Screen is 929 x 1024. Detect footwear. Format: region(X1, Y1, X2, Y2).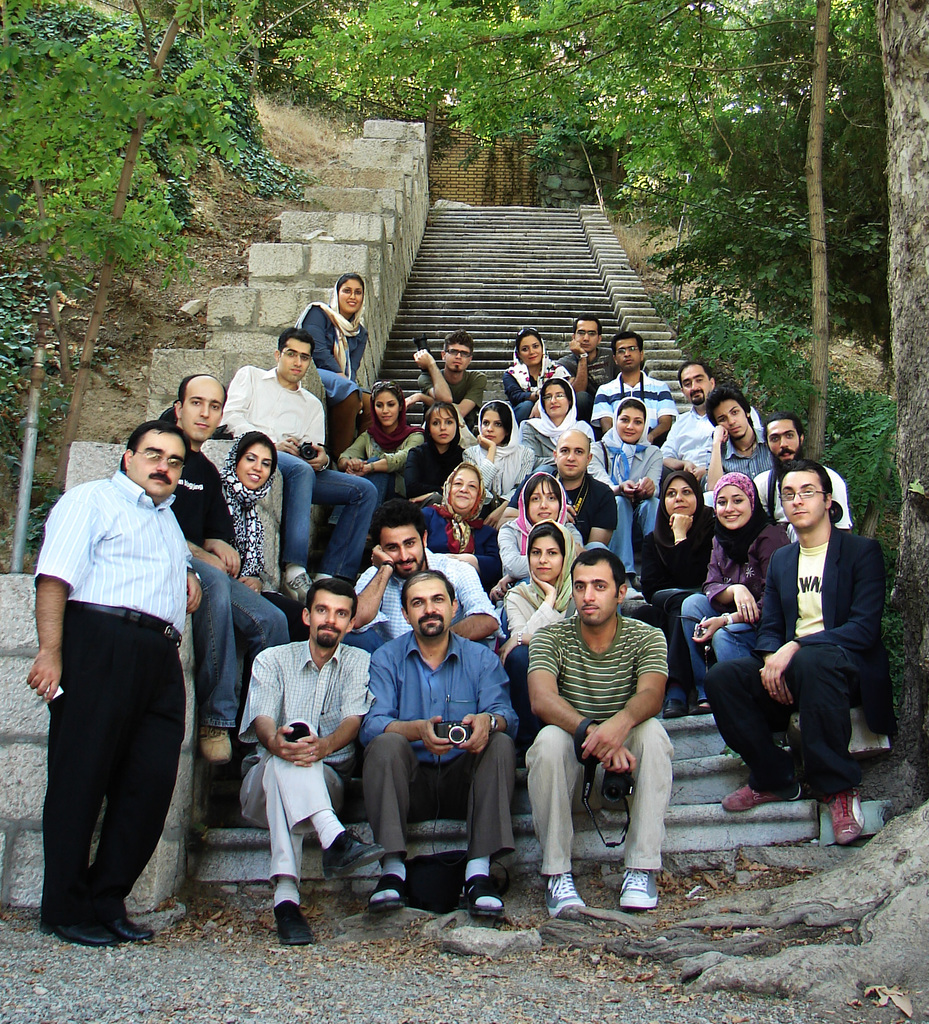
region(542, 872, 584, 915).
